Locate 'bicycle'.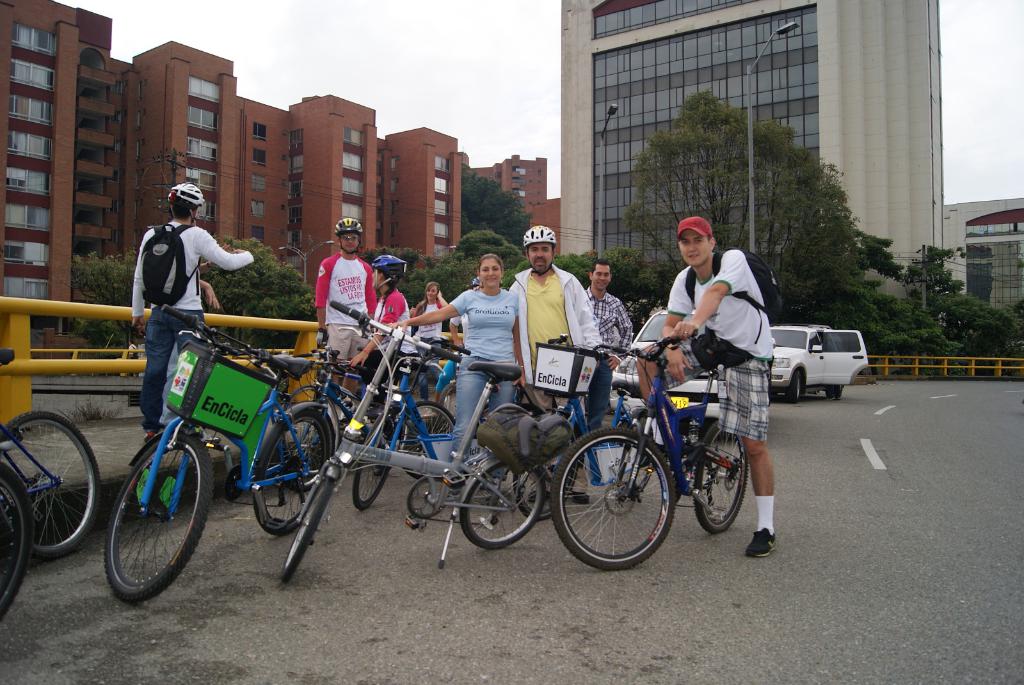
Bounding box: <bbox>548, 342, 775, 569</bbox>.
